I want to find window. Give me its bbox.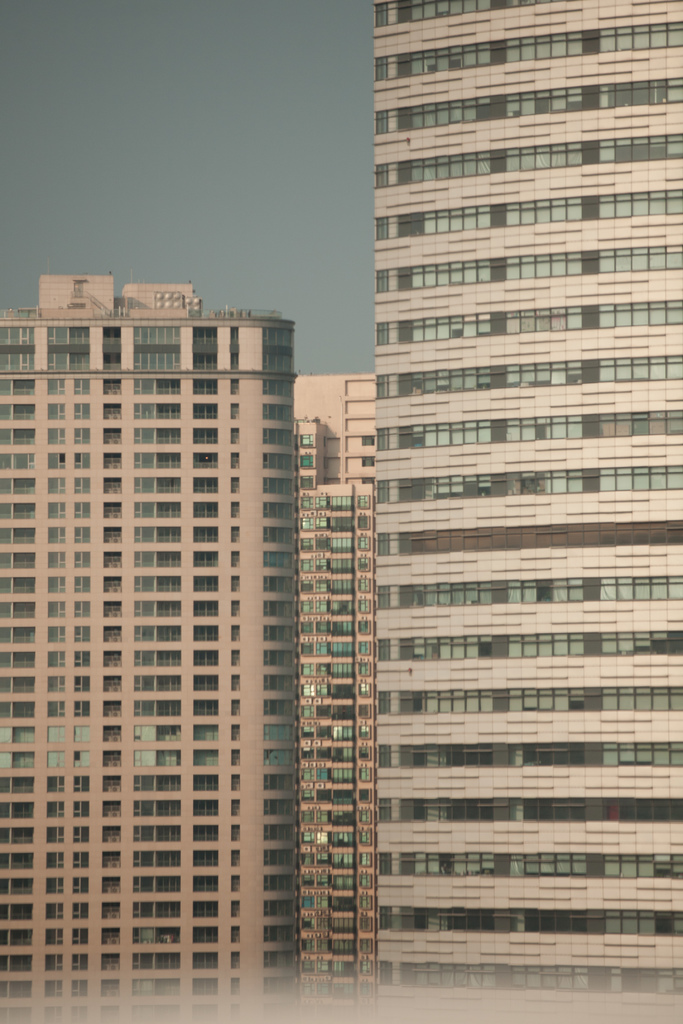
(x1=379, y1=74, x2=673, y2=132).
